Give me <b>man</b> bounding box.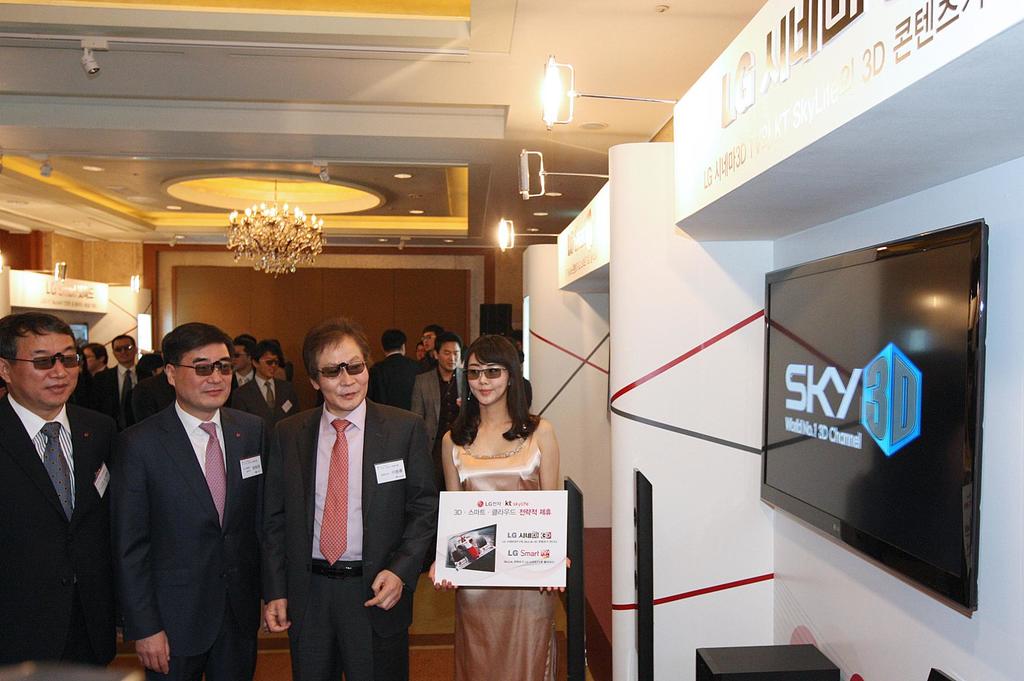
(left=412, top=321, right=447, bottom=380).
